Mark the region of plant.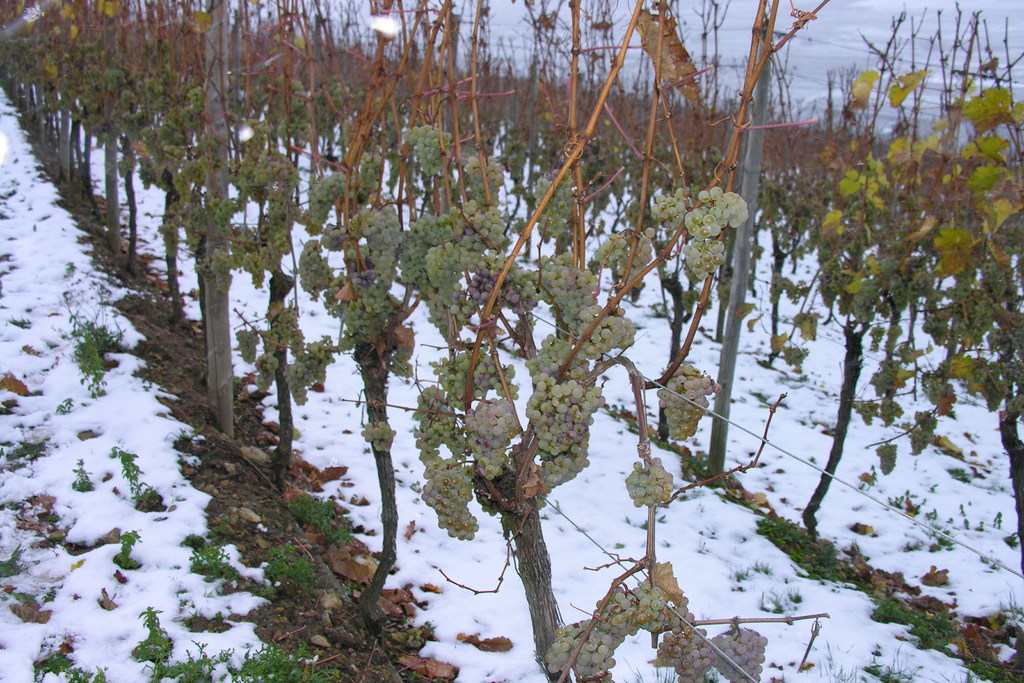
Region: 68/454/98/497.
